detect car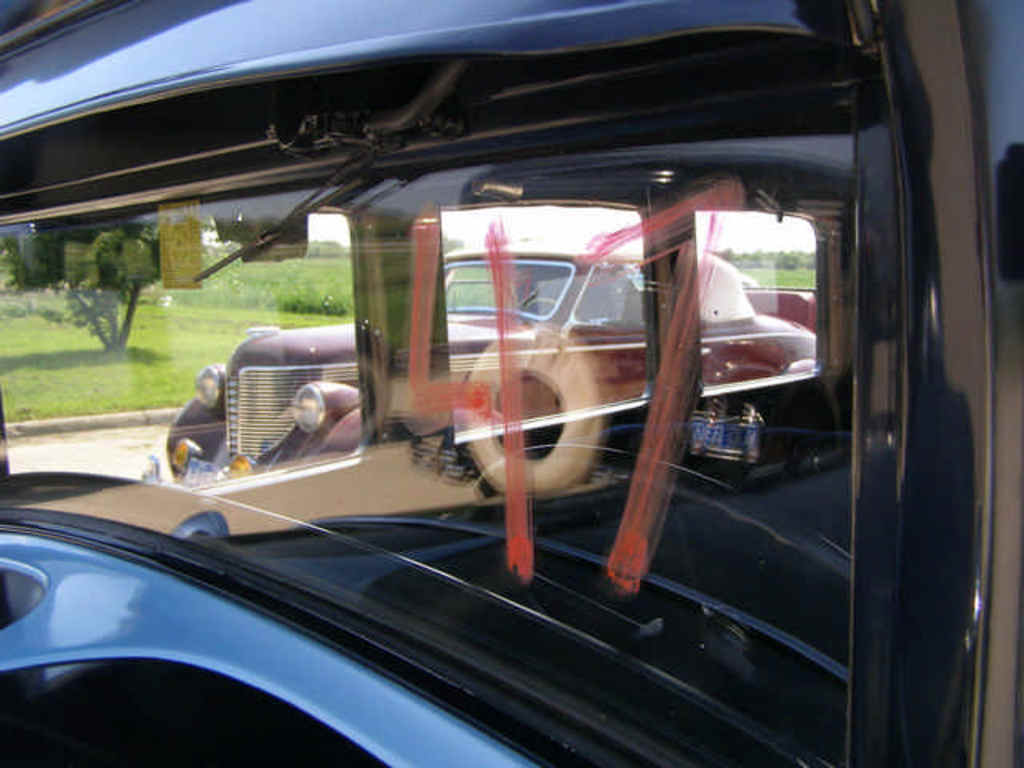
0, 0, 1022, 766
